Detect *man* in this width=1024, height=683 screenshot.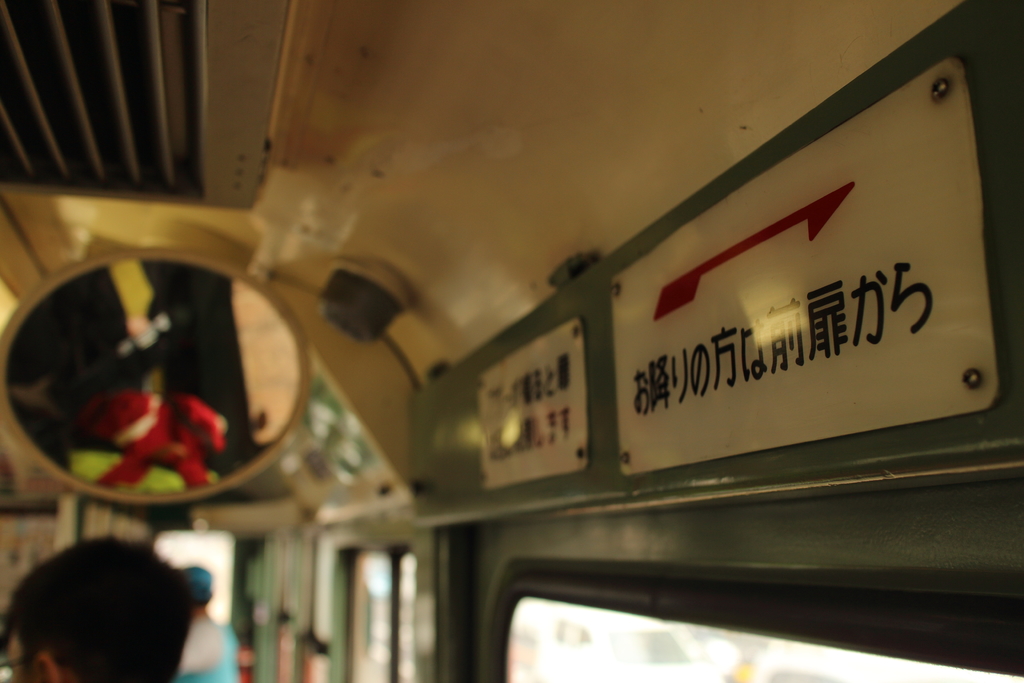
Detection: x1=0 y1=526 x2=235 y2=682.
